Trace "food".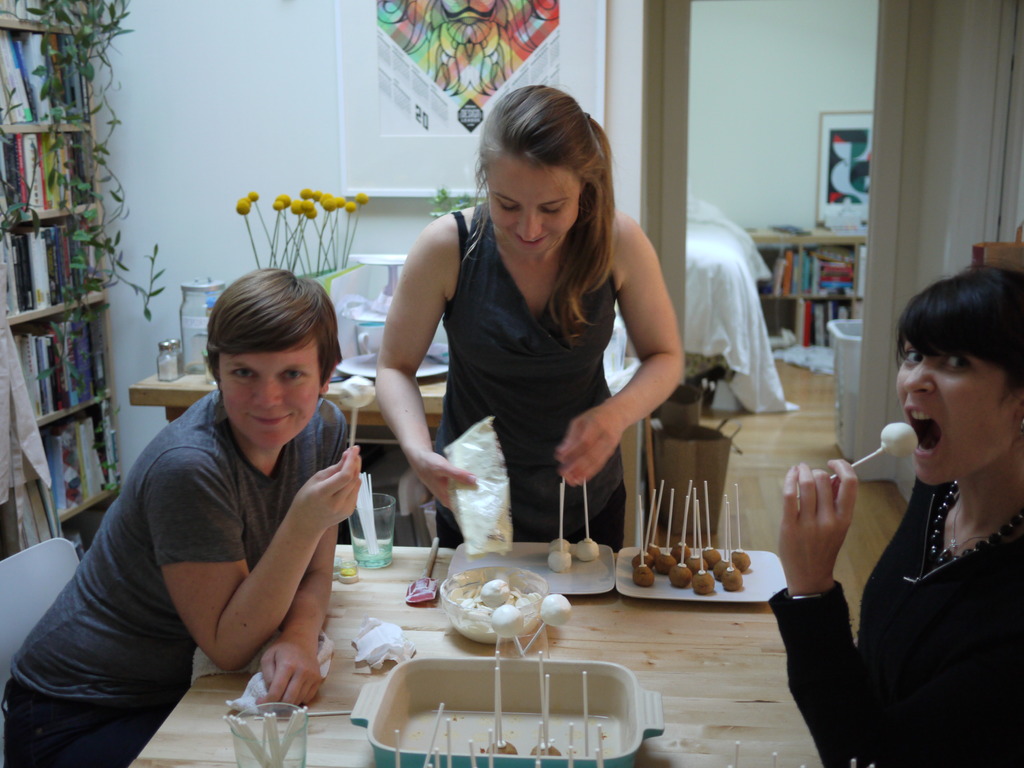
Traced to crop(701, 547, 718, 570).
